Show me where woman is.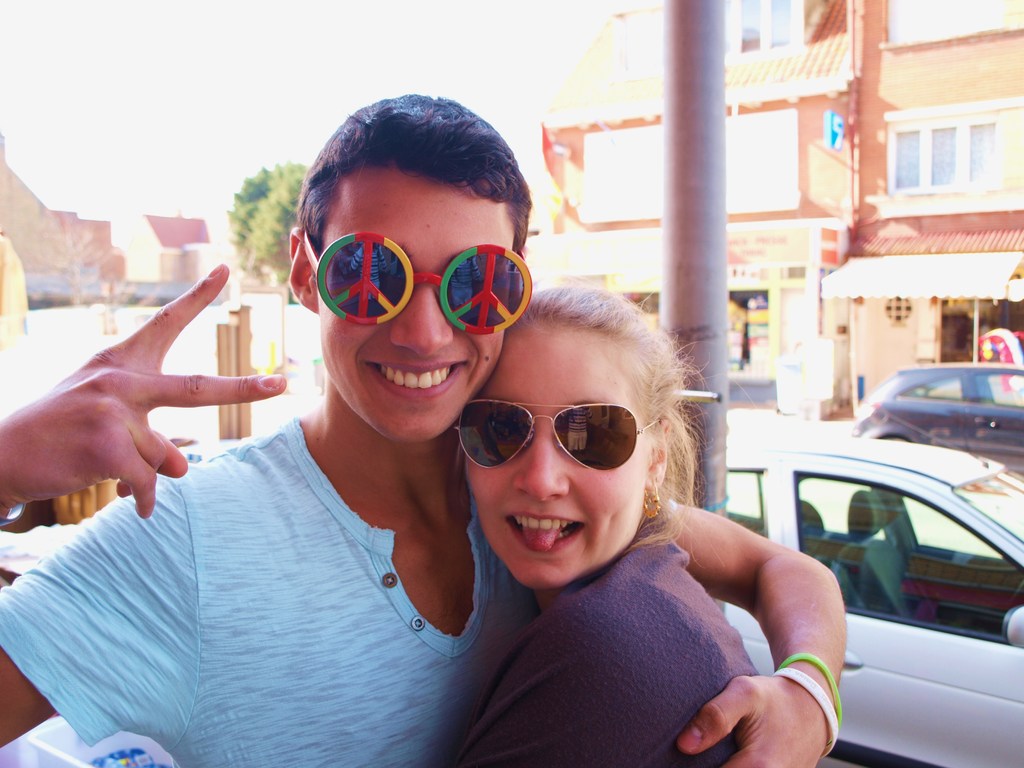
woman is at Rect(415, 294, 844, 753).
